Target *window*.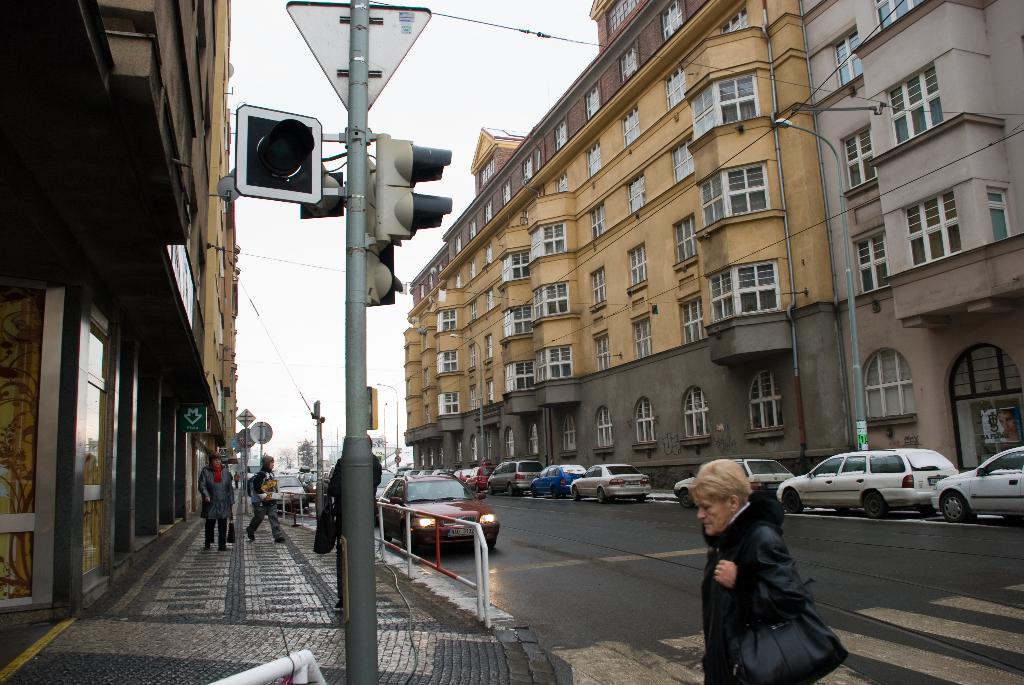
Target region: x1=499 y1=178 x2=514 y2=207.
